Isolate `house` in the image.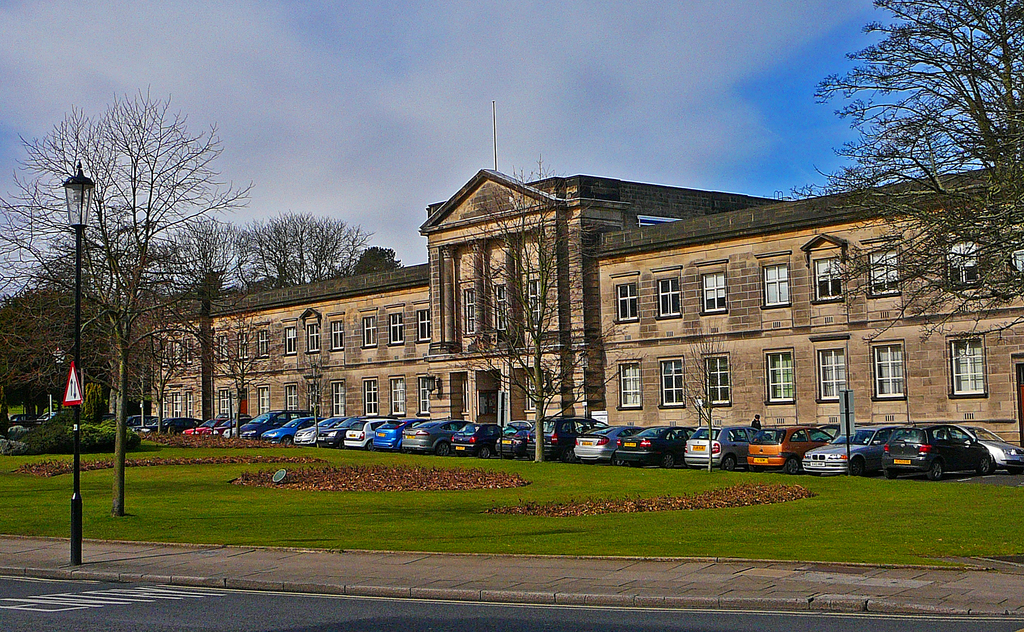
Isolated region: box=[141, 148, 988, 472].
